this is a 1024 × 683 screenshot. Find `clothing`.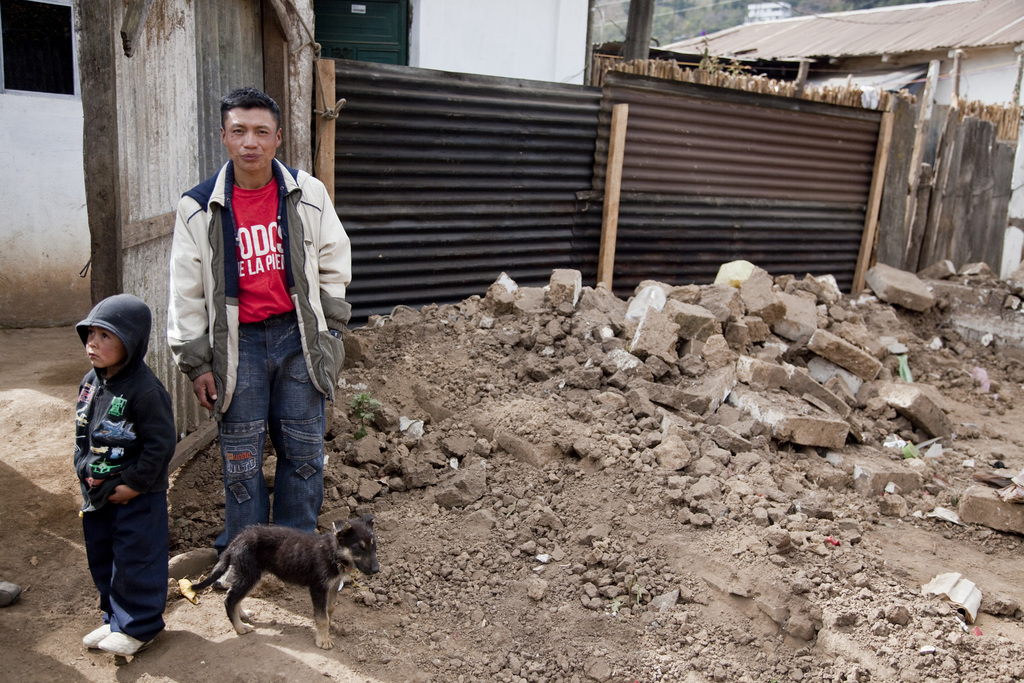
Bounding box: rect(163, 151, 353, 545).
